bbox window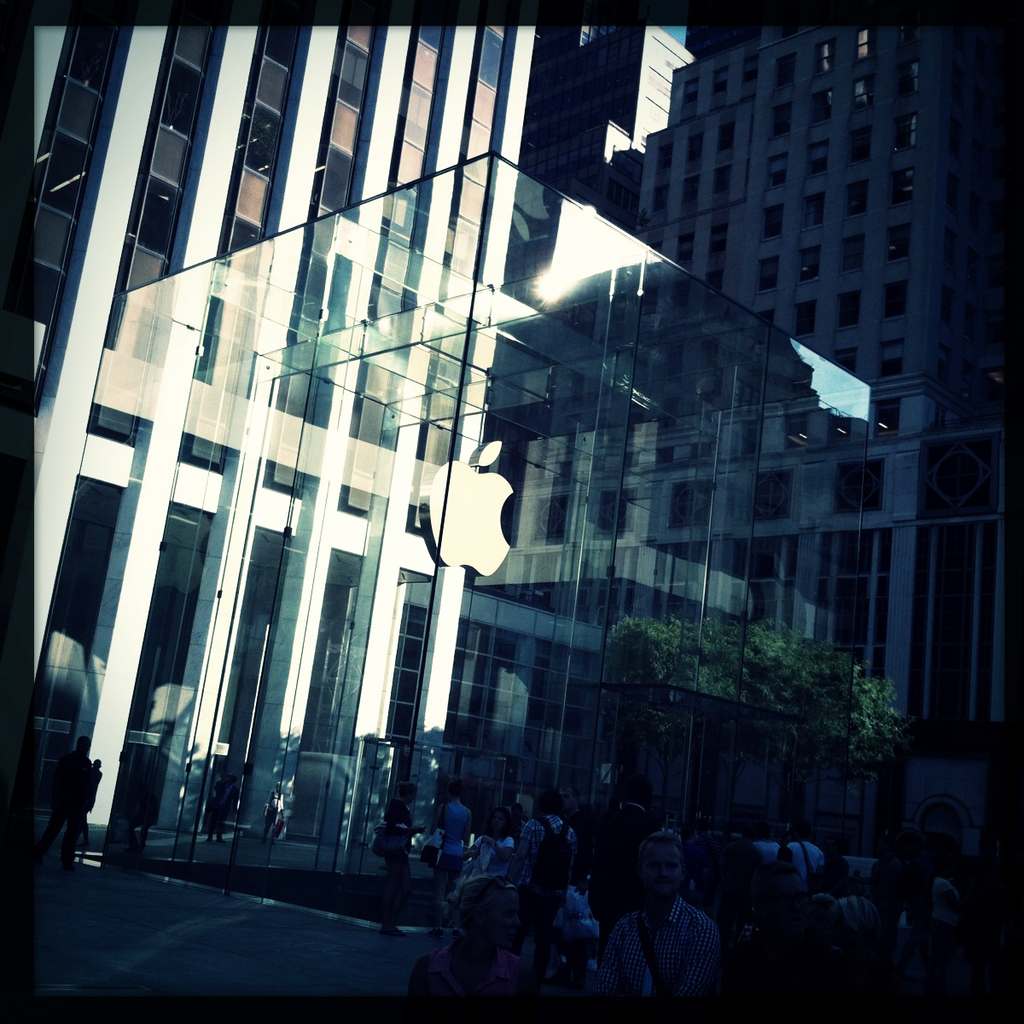
box(56, 15, 132, 108)
